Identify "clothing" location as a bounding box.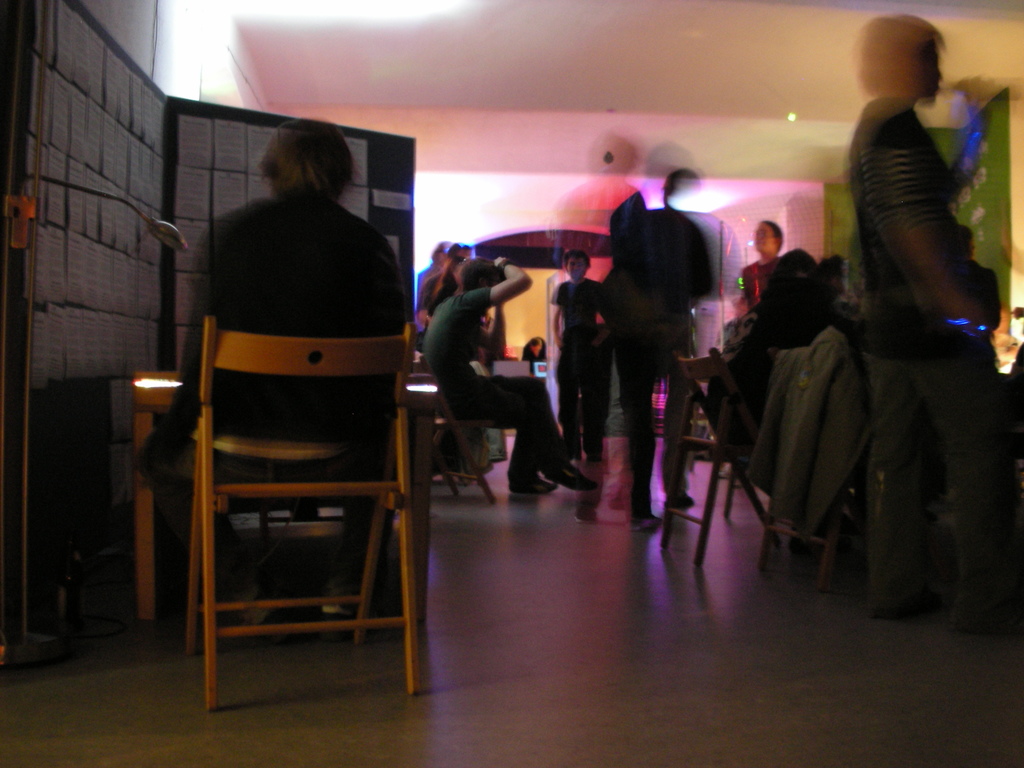
detection(845, 95, 1014, 618).
